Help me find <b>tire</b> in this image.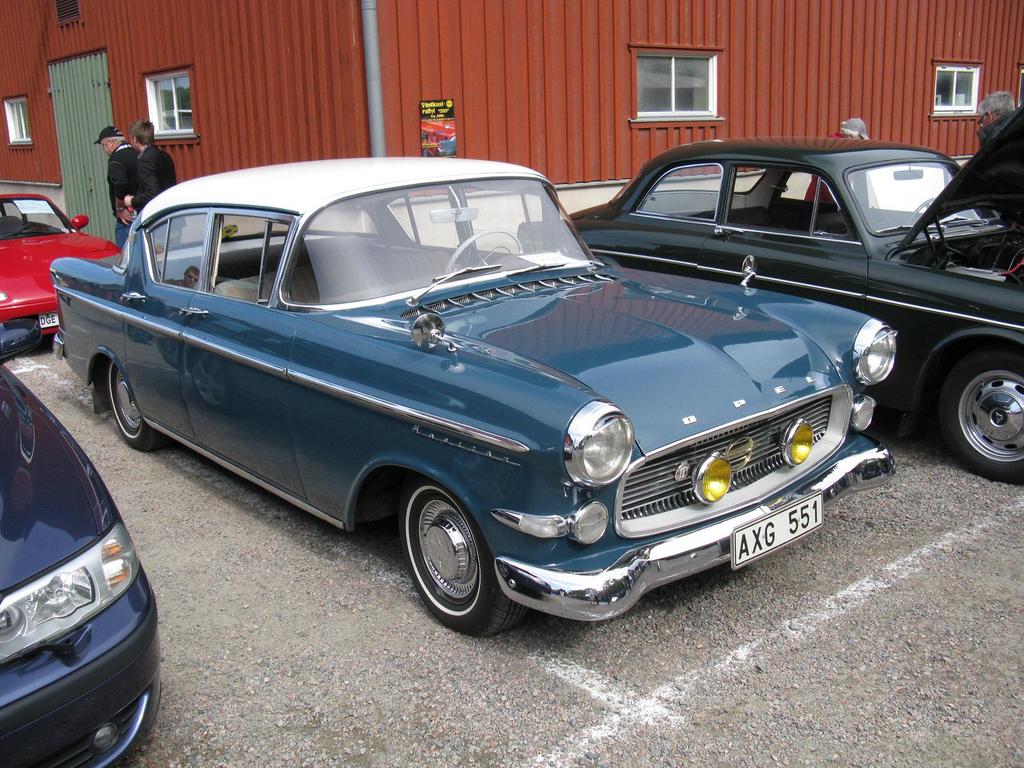
Found it: region(934, 343, 1023, 484).
